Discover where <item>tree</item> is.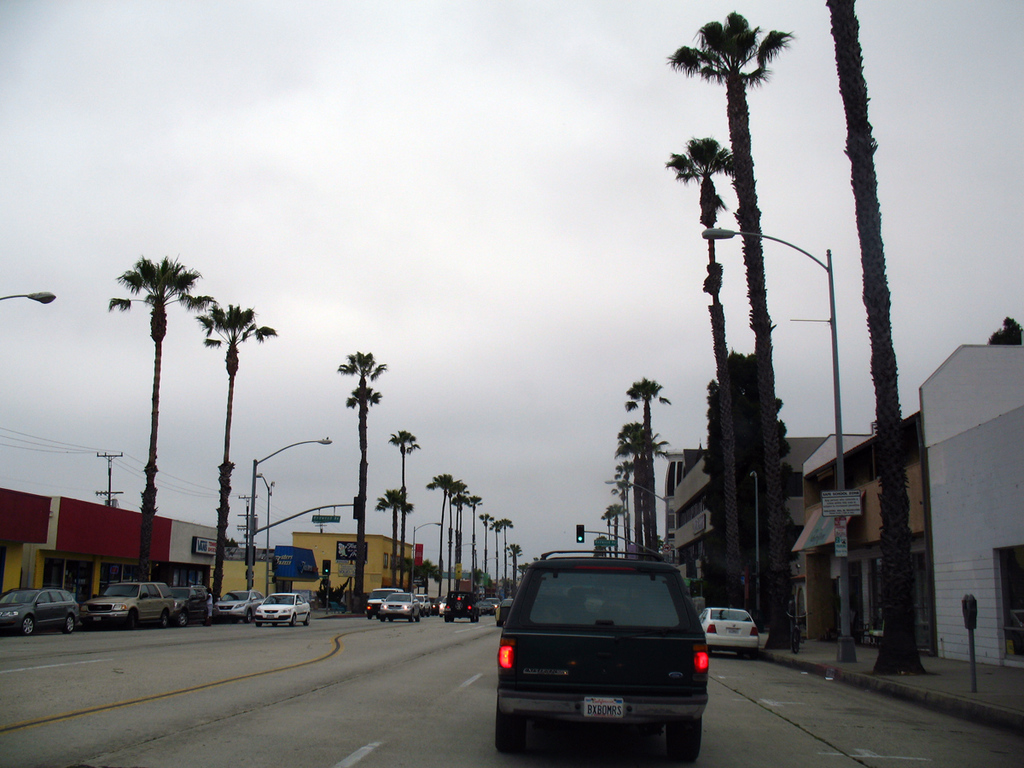
Discovered at 429 471 529 617.
